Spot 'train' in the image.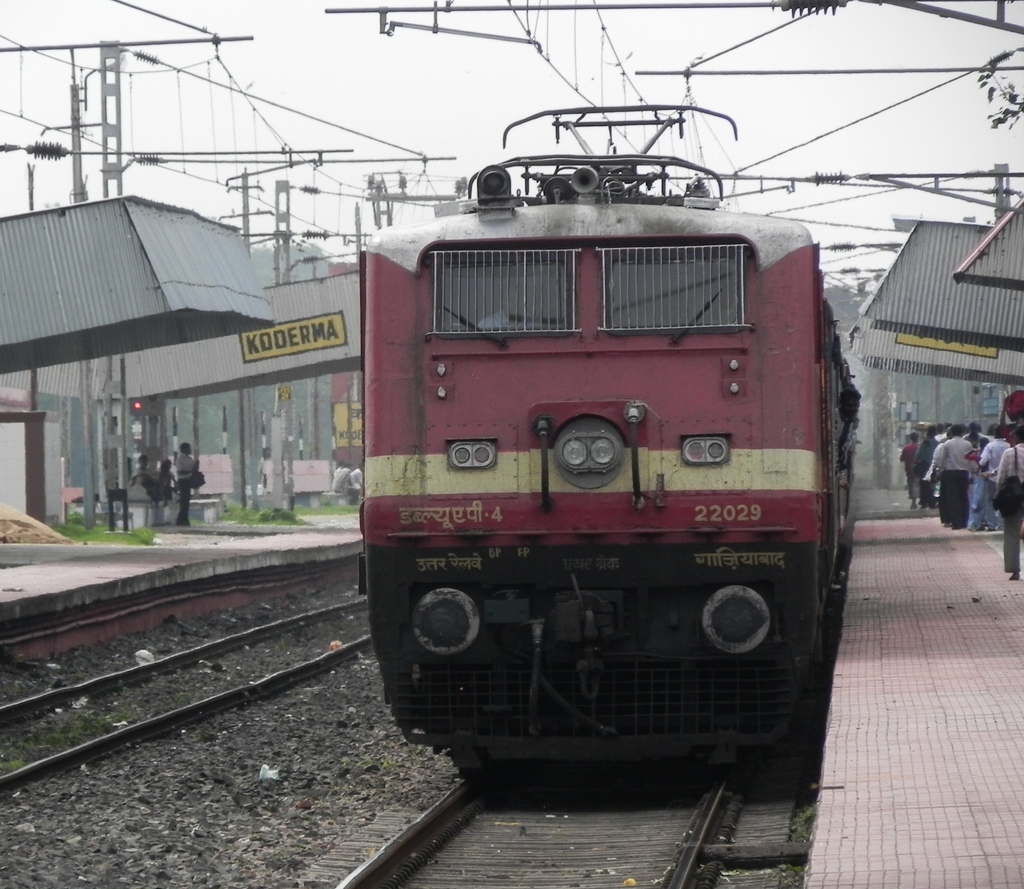
'train' found at x1=354, y1=100, x2=856, y2=774.
